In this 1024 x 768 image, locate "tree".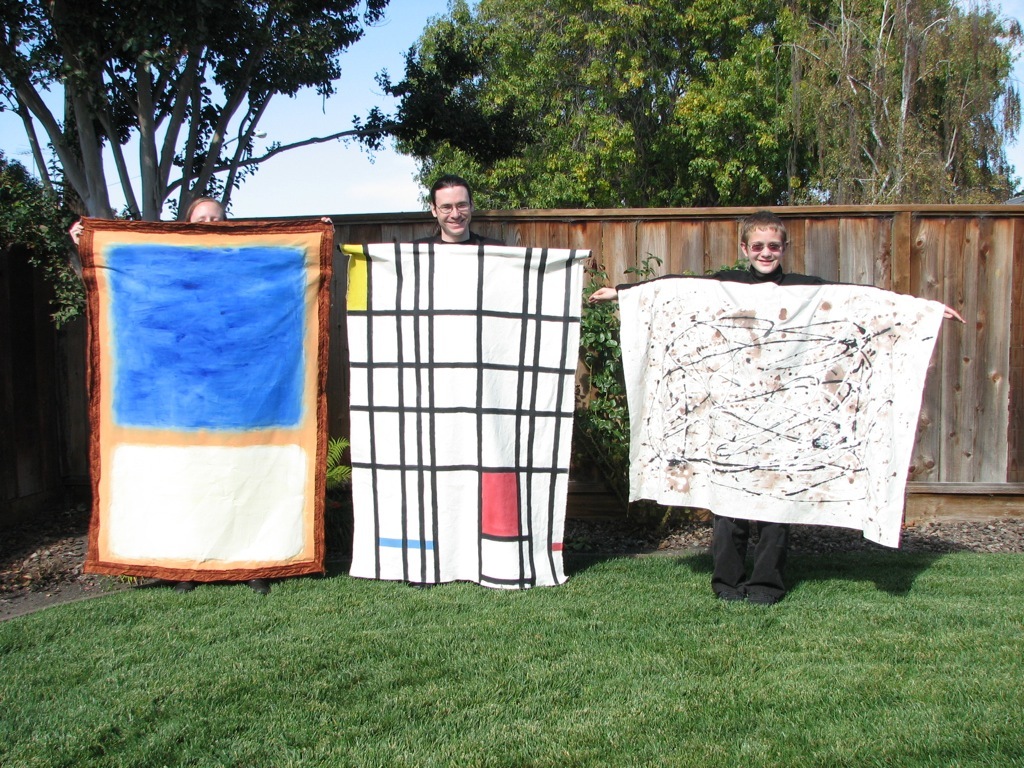
Bounding box: <region>0, 0, 395, 236</region>.
